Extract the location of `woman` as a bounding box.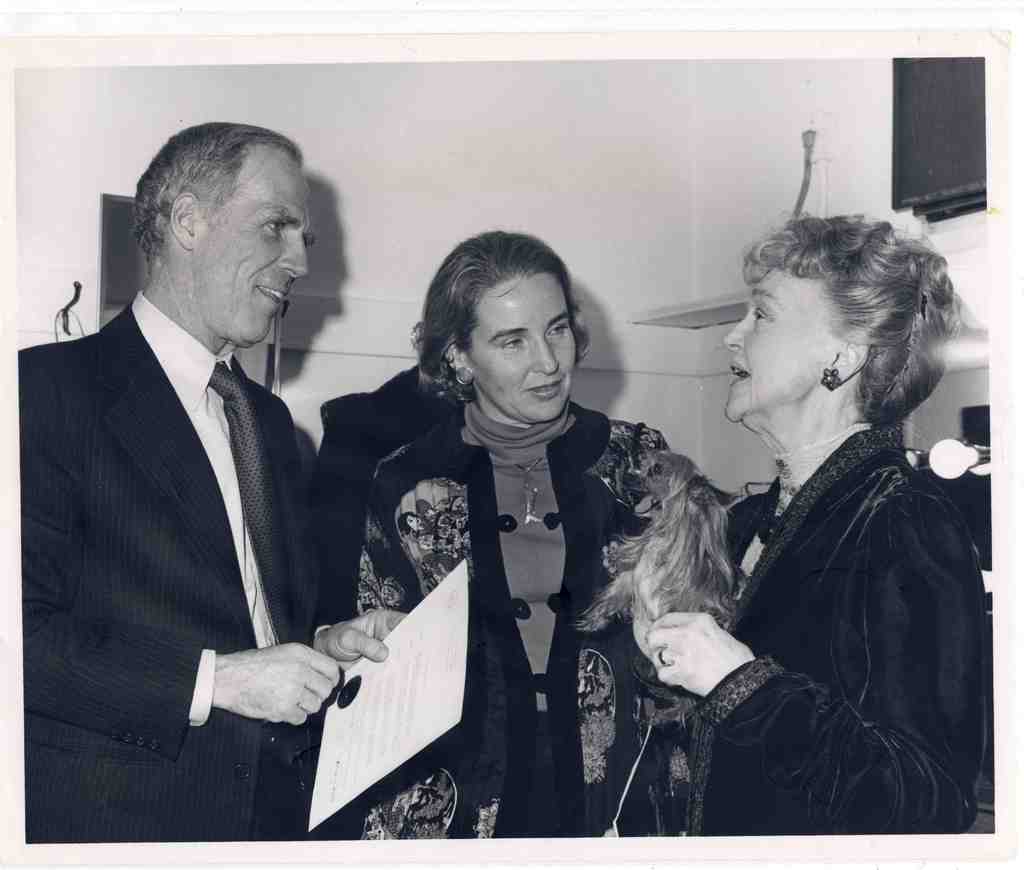
bbox=(641, 152, 989, 869).
